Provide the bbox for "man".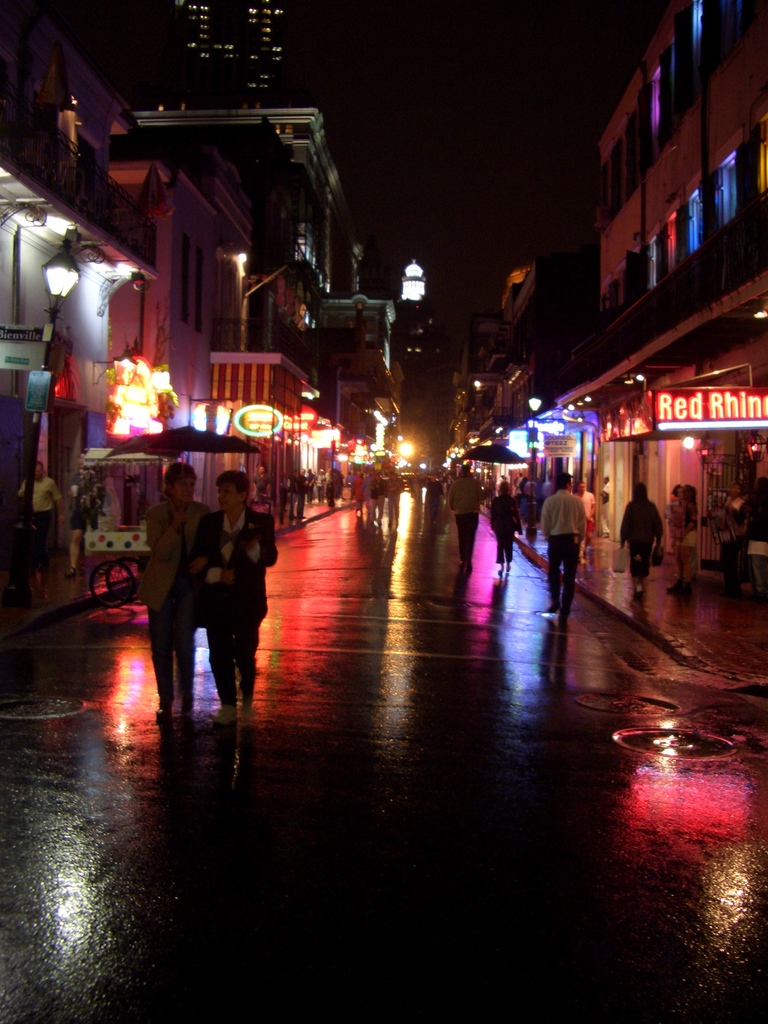
left=156, top=478, right=294, bottom=779.
